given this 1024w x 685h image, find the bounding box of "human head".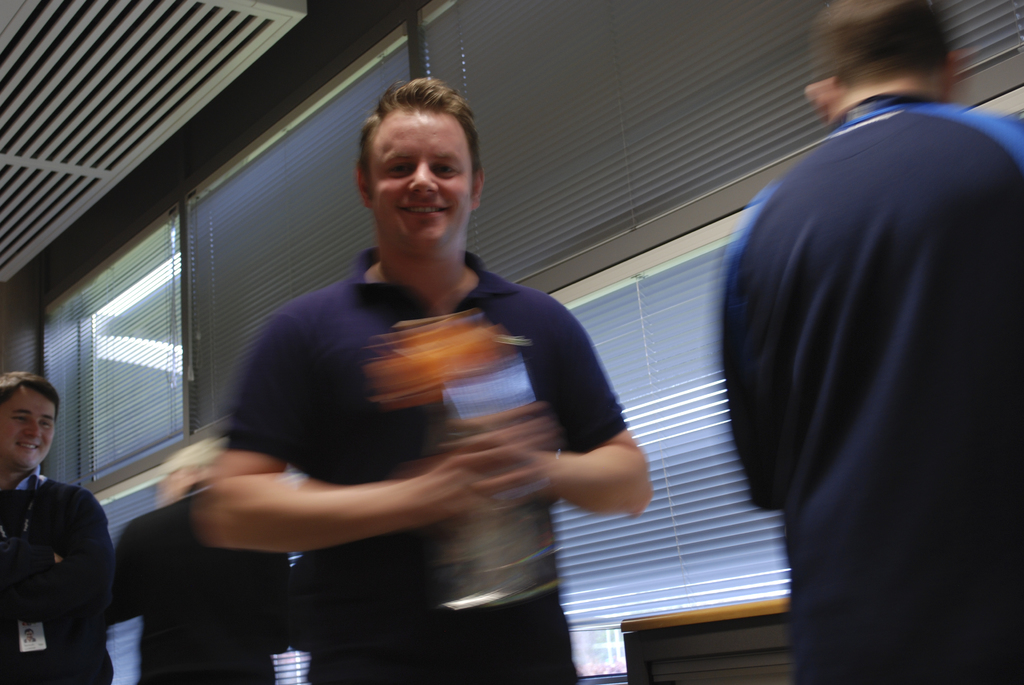
(808,0,965,122).
